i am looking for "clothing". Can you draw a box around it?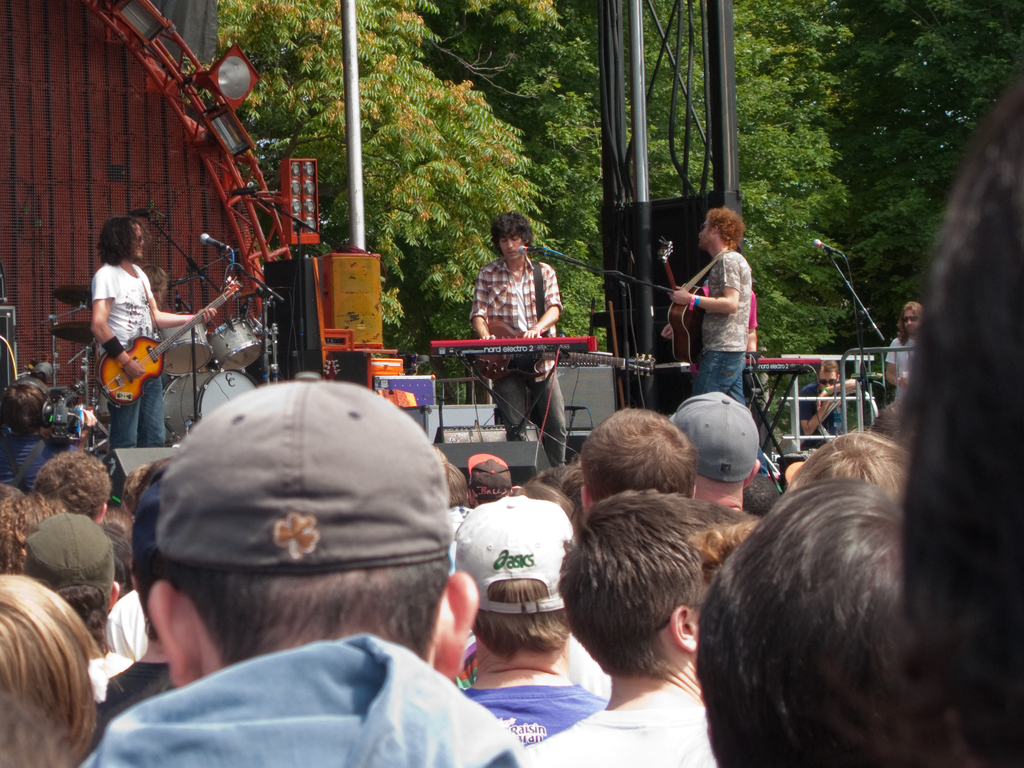
Sure, the bounding box is <bbox>108, 660, 168, 709</bbox>.
